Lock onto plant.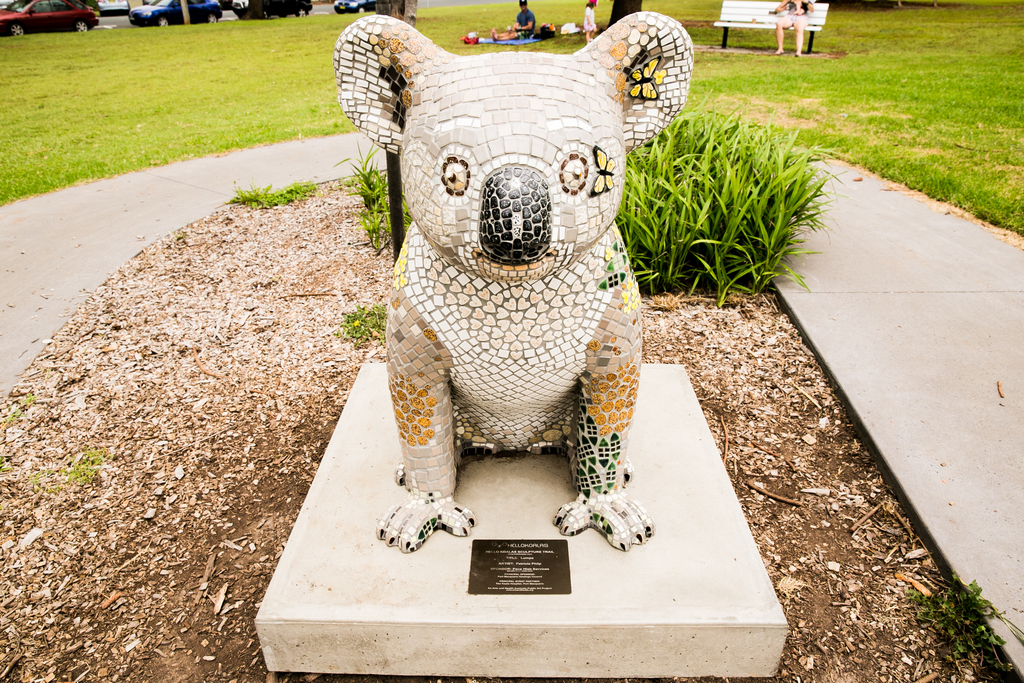
Locked: [0,0,1023,245].
